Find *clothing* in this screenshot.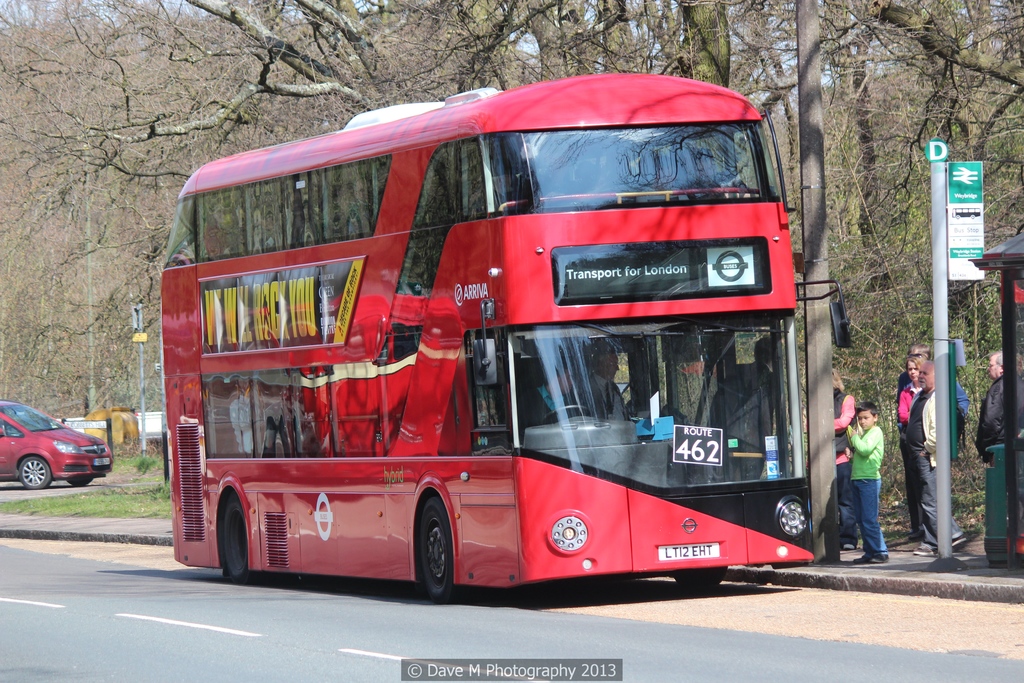
The bounding box for *clothing* is left=978, top=377, right=1005, bottom=461.
